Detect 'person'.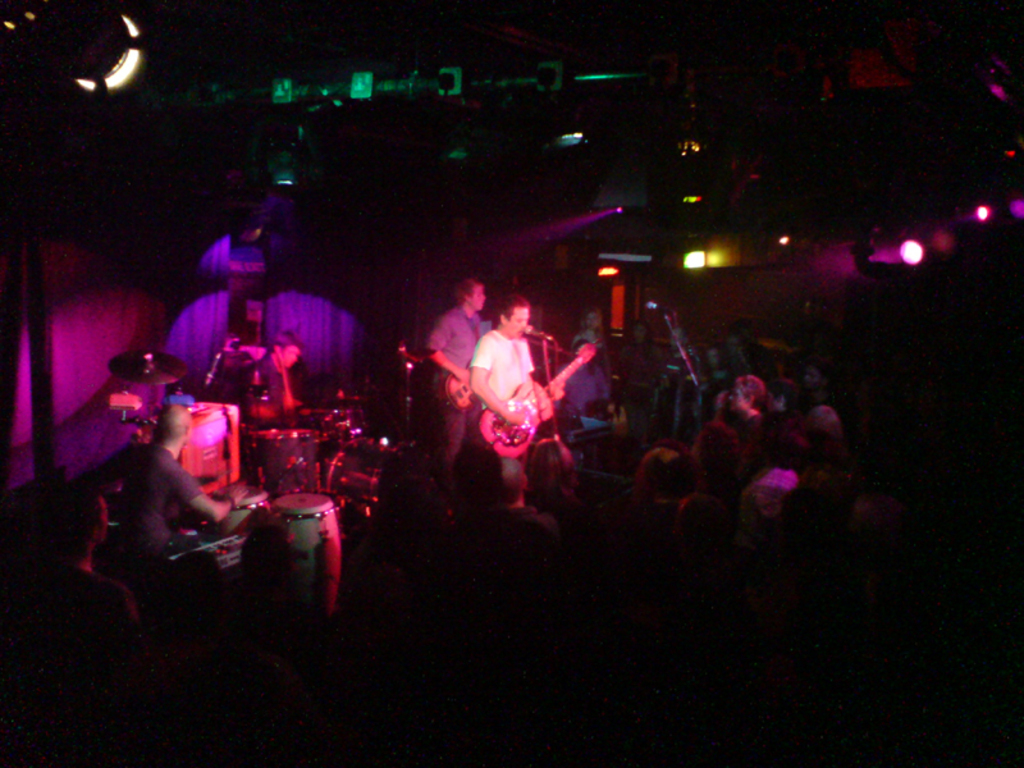
Detected at {"left": 512, "top": 442, "right": 594, "bottom": 548}.
